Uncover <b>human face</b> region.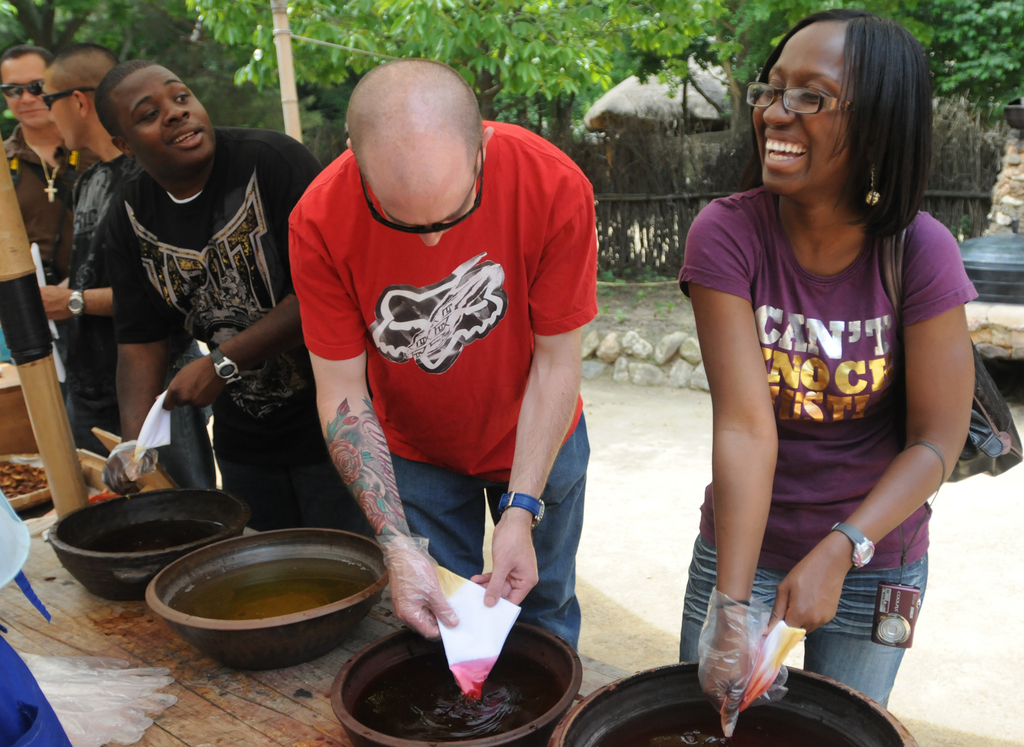
Uncovered: box=[124, 64, 211, 166].
